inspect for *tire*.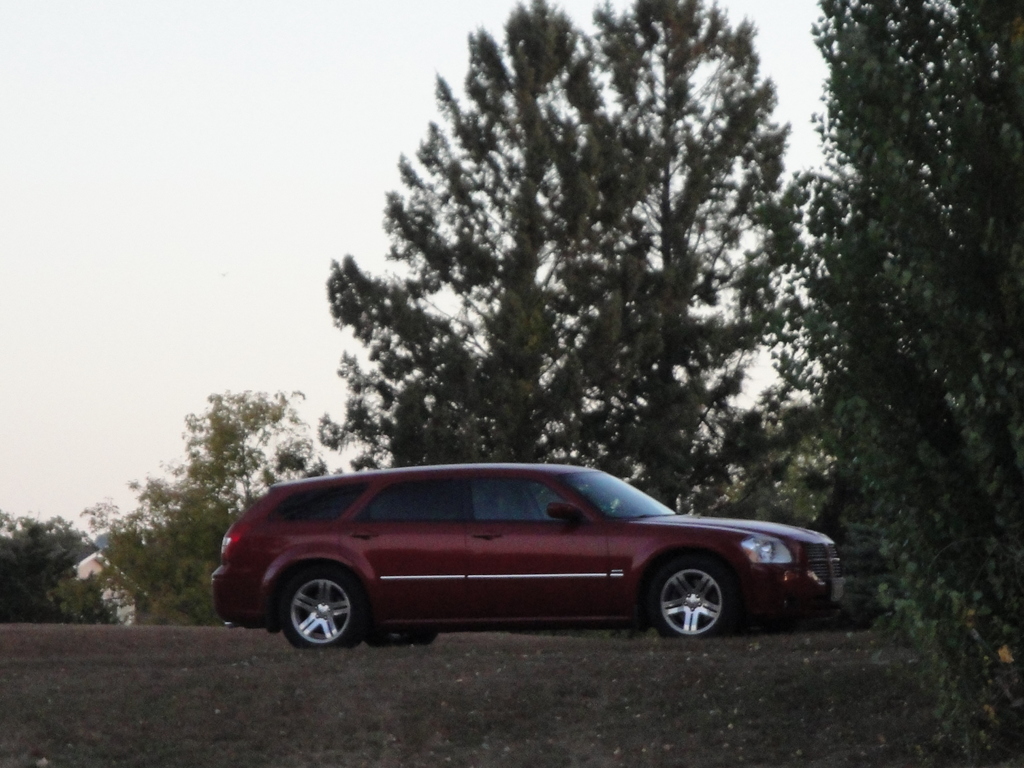
Inspection: <bbox>644, 552, 739, 642</bbox>.
